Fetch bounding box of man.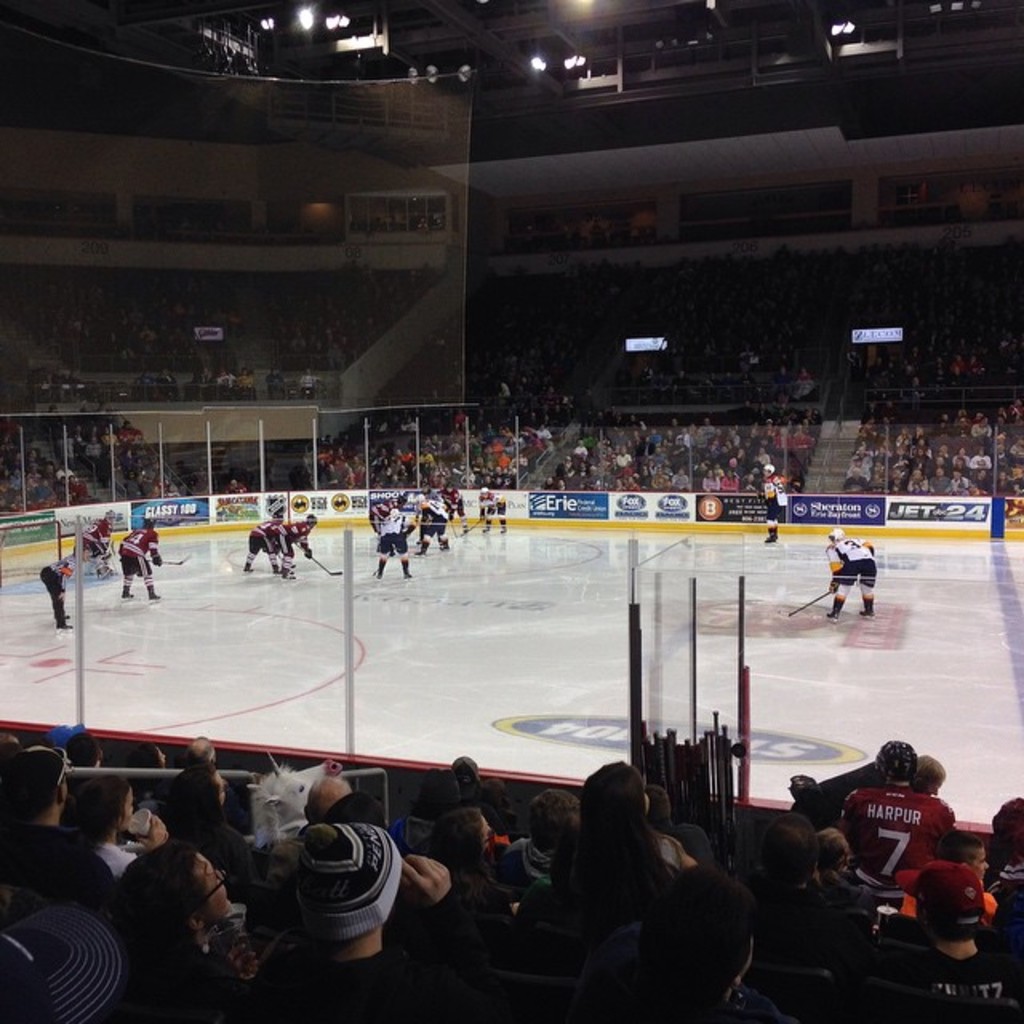
Bbox: (left=275, top=512, right=318, bottom=584).
